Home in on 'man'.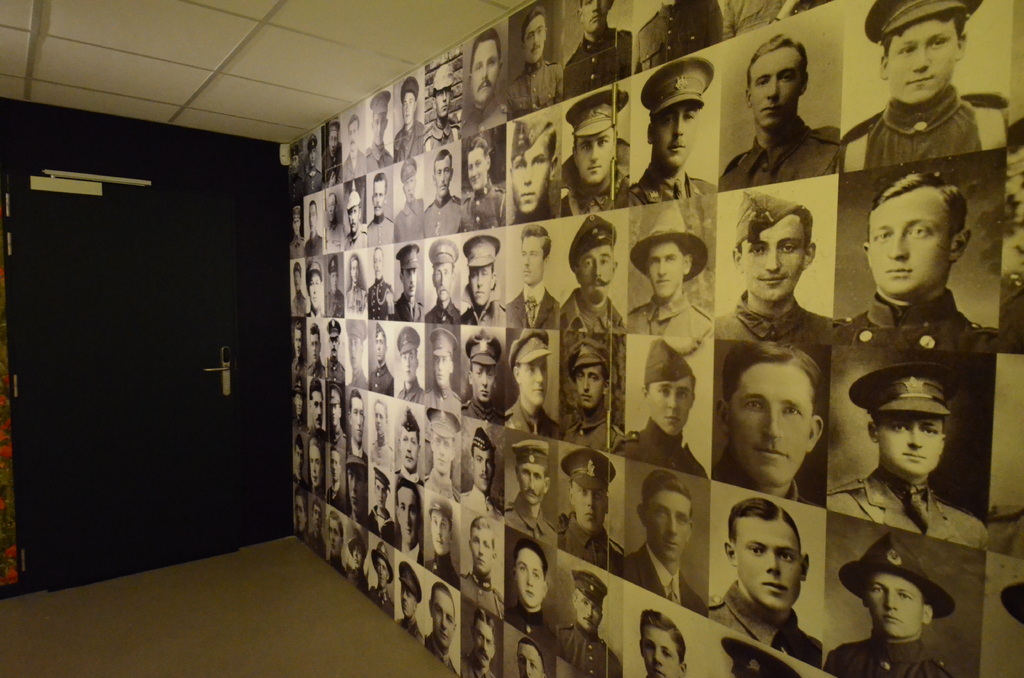
Homed in at crop(509, 227, 555, 330).
